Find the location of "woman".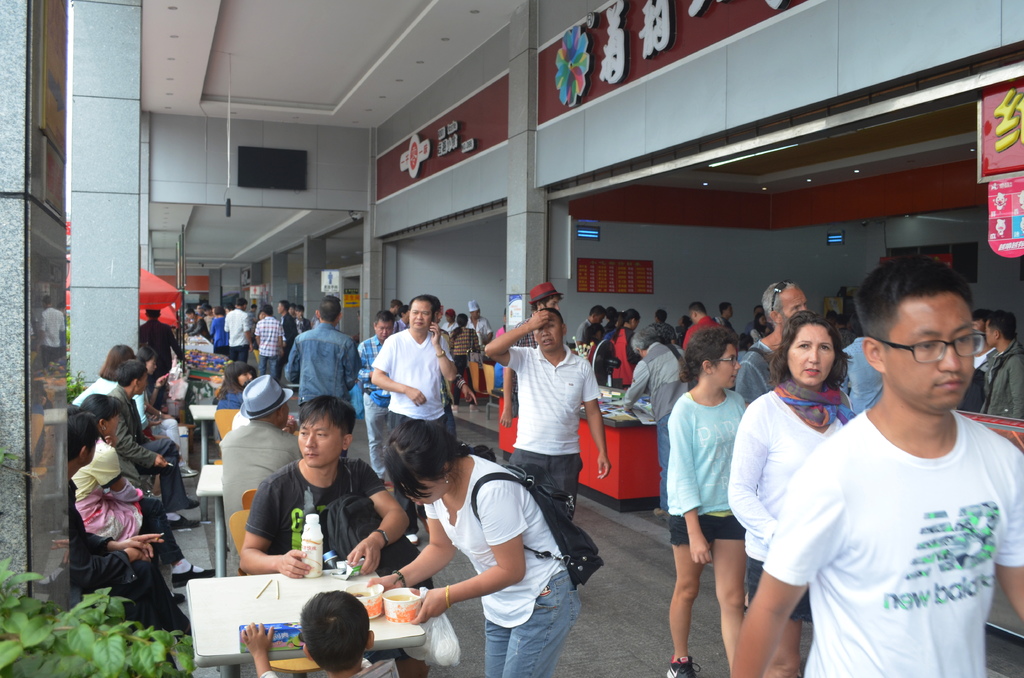
Location: [98,341,136,390].
